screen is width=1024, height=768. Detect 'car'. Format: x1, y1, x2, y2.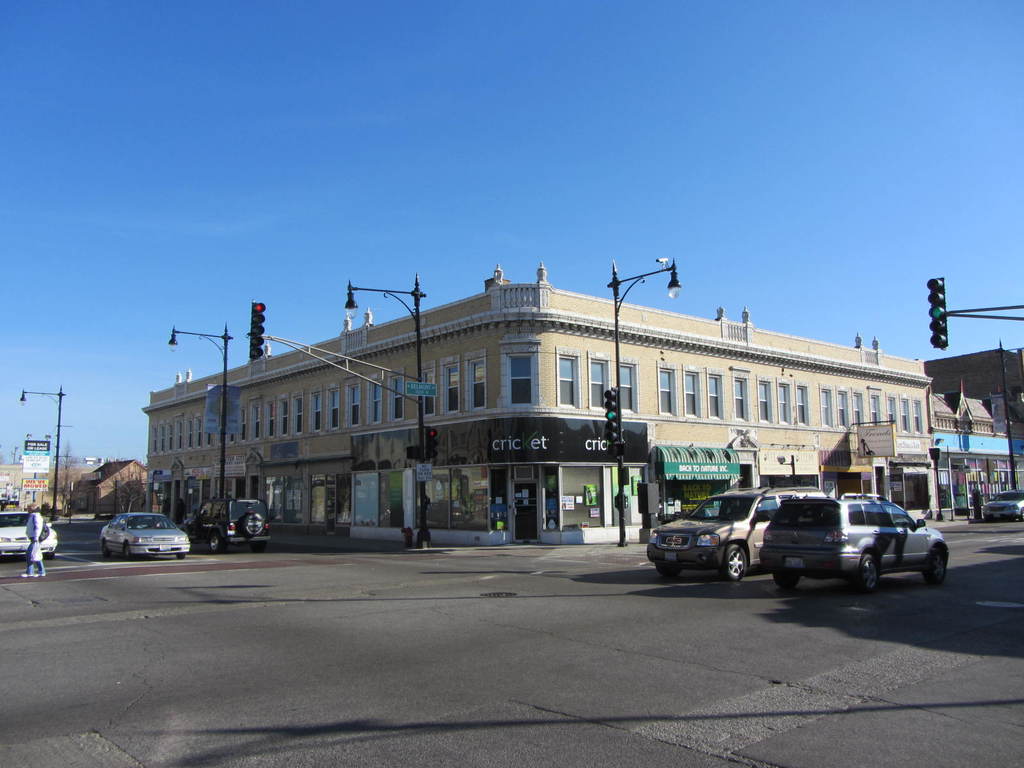
0, 509, 57, 559.
